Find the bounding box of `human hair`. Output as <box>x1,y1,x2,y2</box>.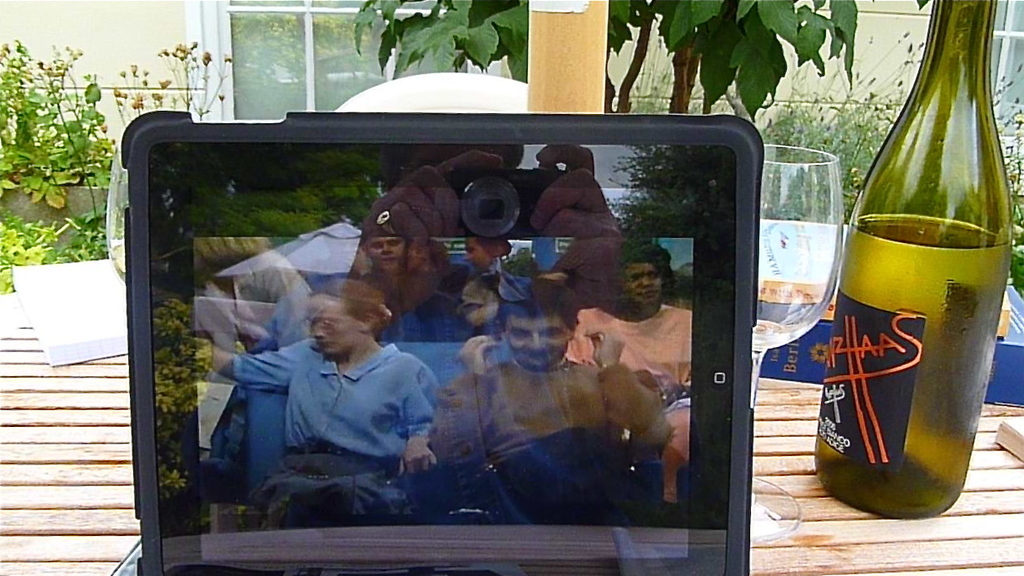
<box>315,271,385,337</box>.
